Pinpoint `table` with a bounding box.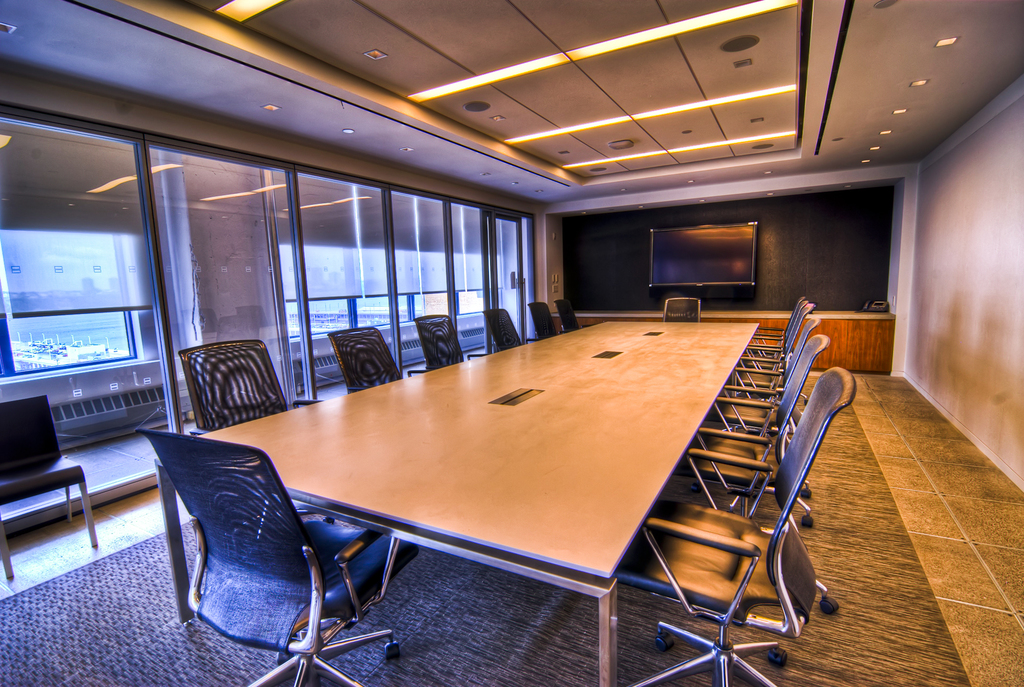
box=[198, 288, 834, 675].
